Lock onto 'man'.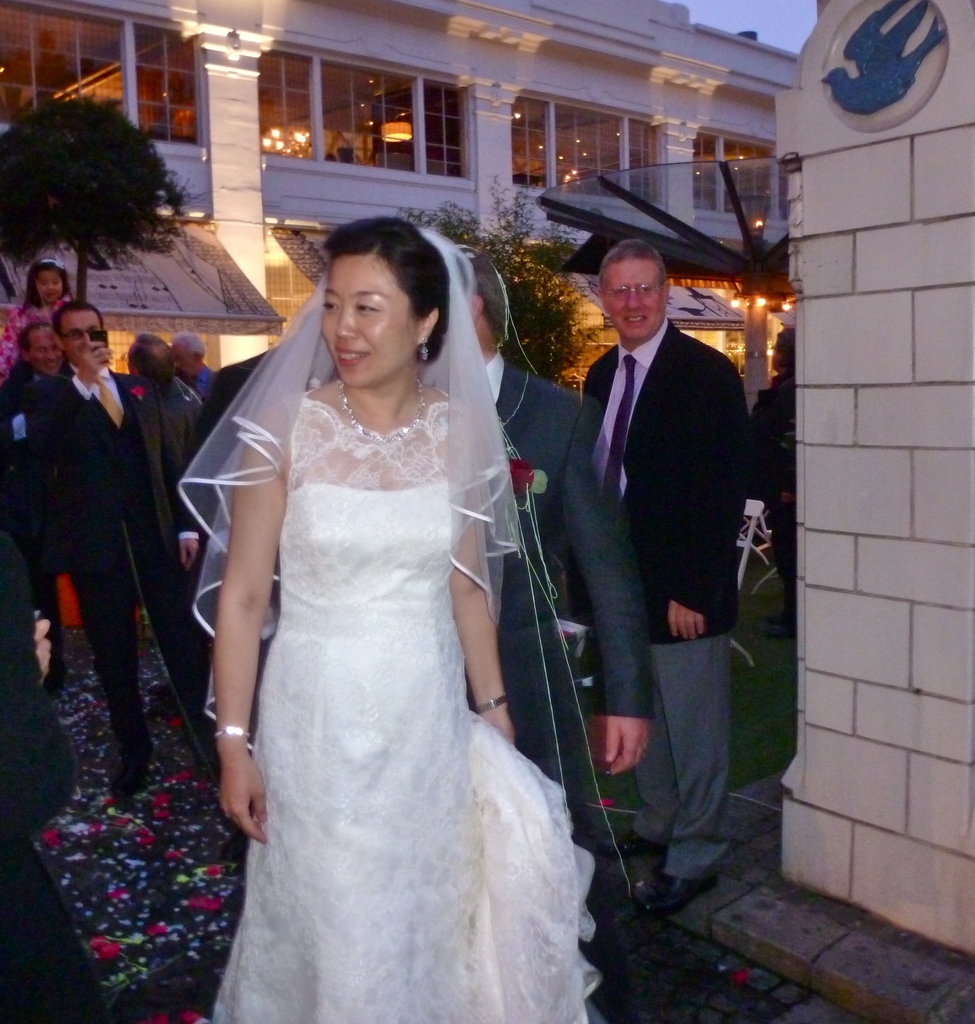
Locked: 123:330:215:463.
